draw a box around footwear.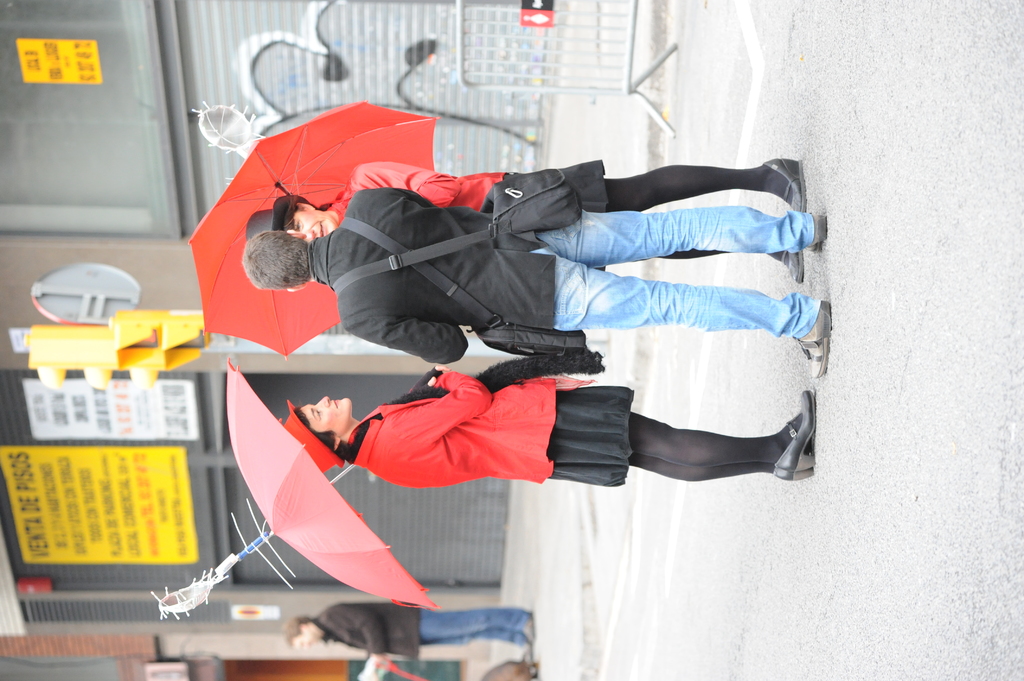
box=[788, 300, 836, 377].
